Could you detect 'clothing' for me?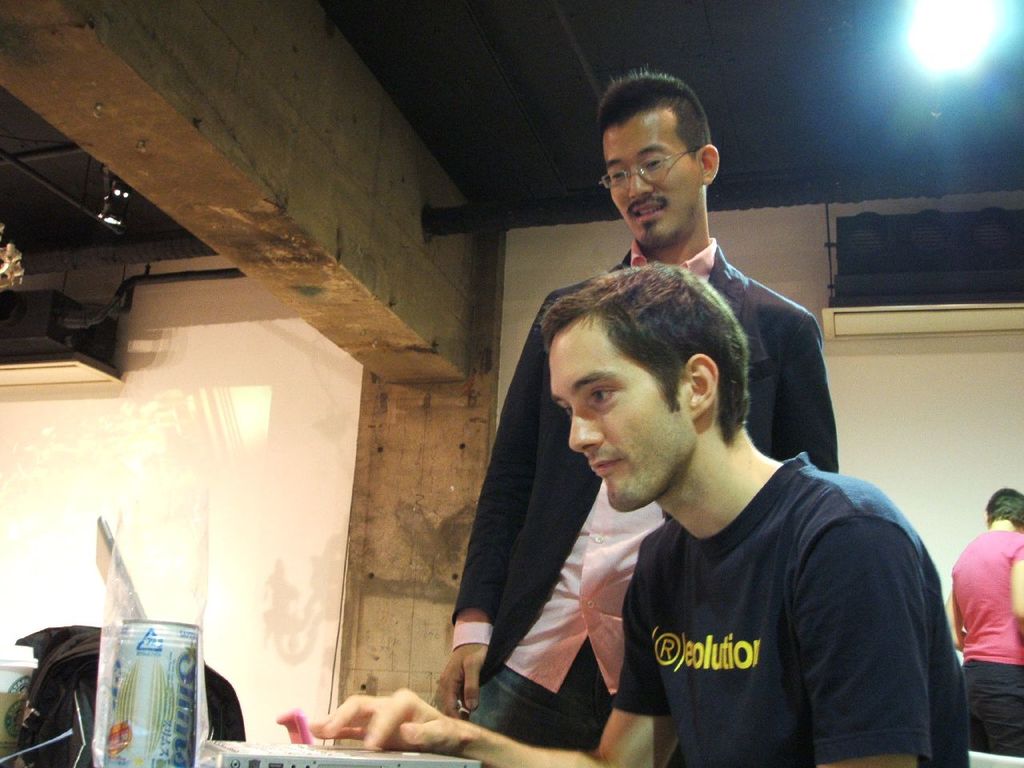
Detection result: x1=609, y1=444, x2=971, y2=764.
